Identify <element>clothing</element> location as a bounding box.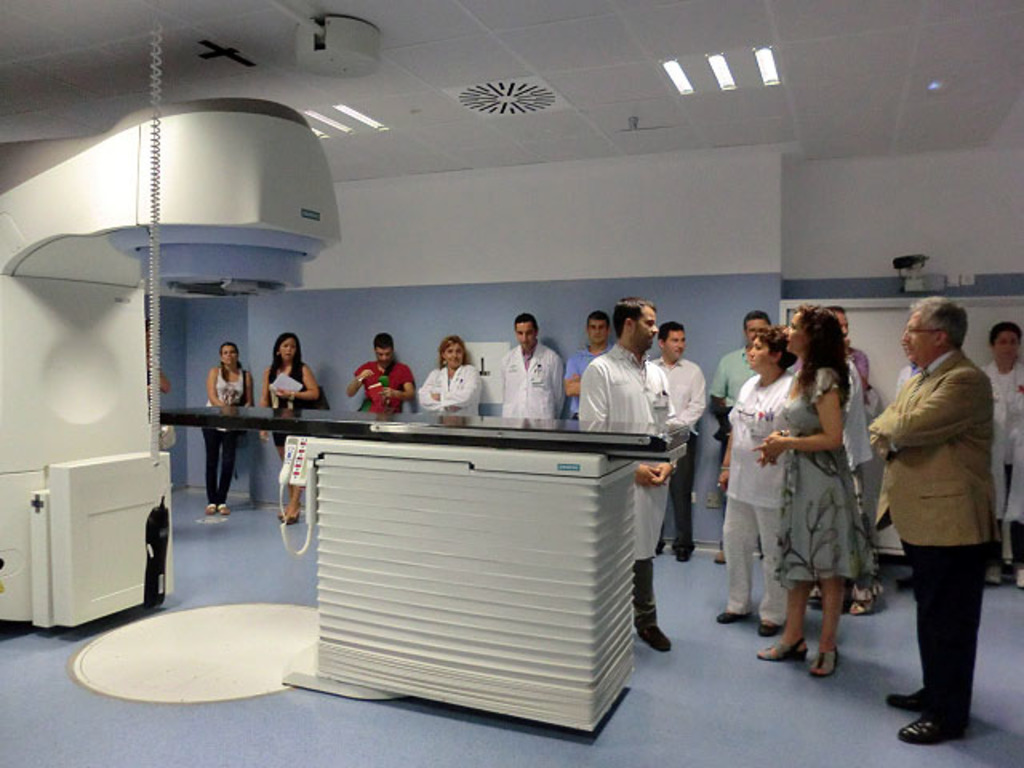
l=568, t=341, r=616, b=414.
